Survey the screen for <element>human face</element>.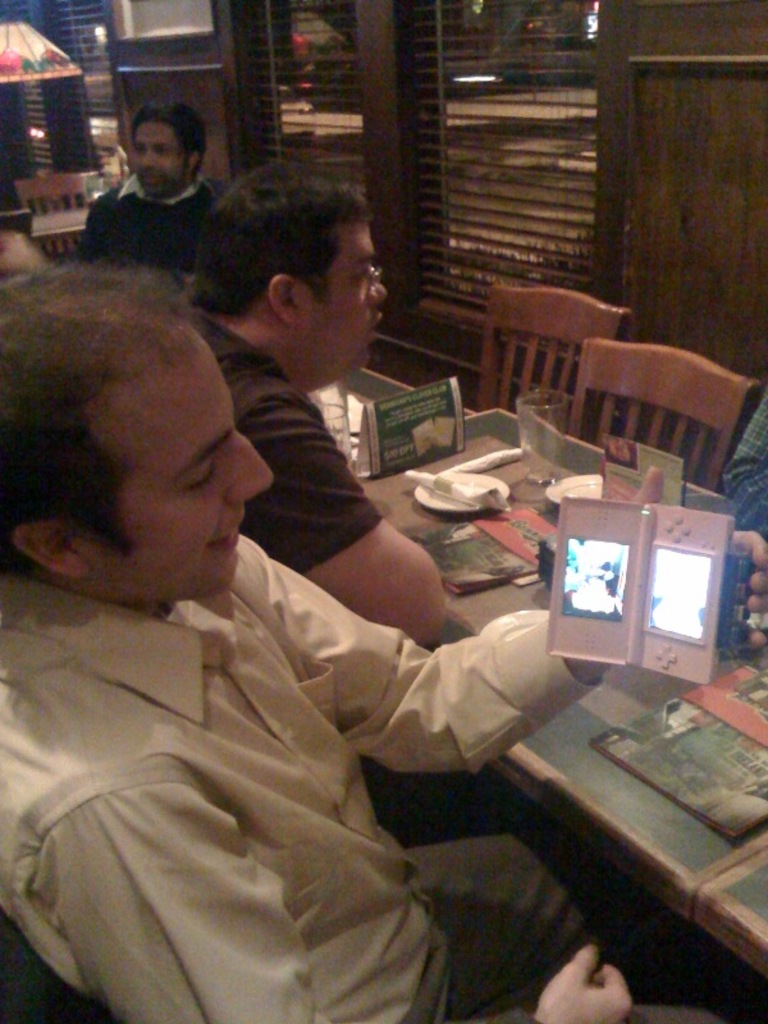
Survey found: 138:120:188:198.
